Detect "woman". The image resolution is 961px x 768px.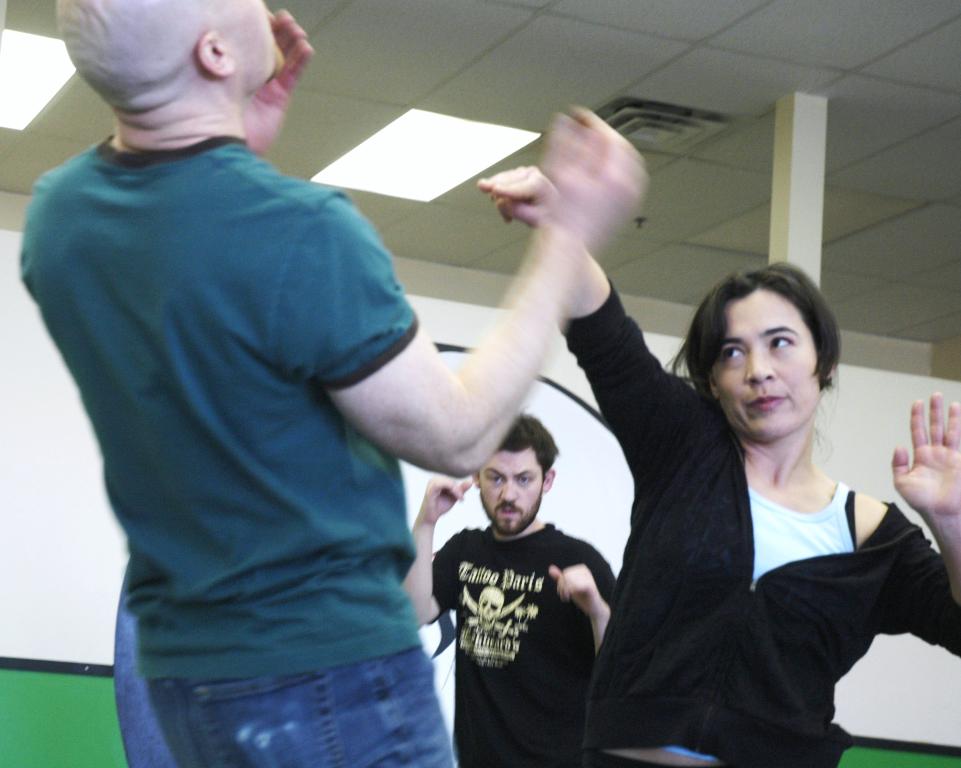
499,176,922,763.
